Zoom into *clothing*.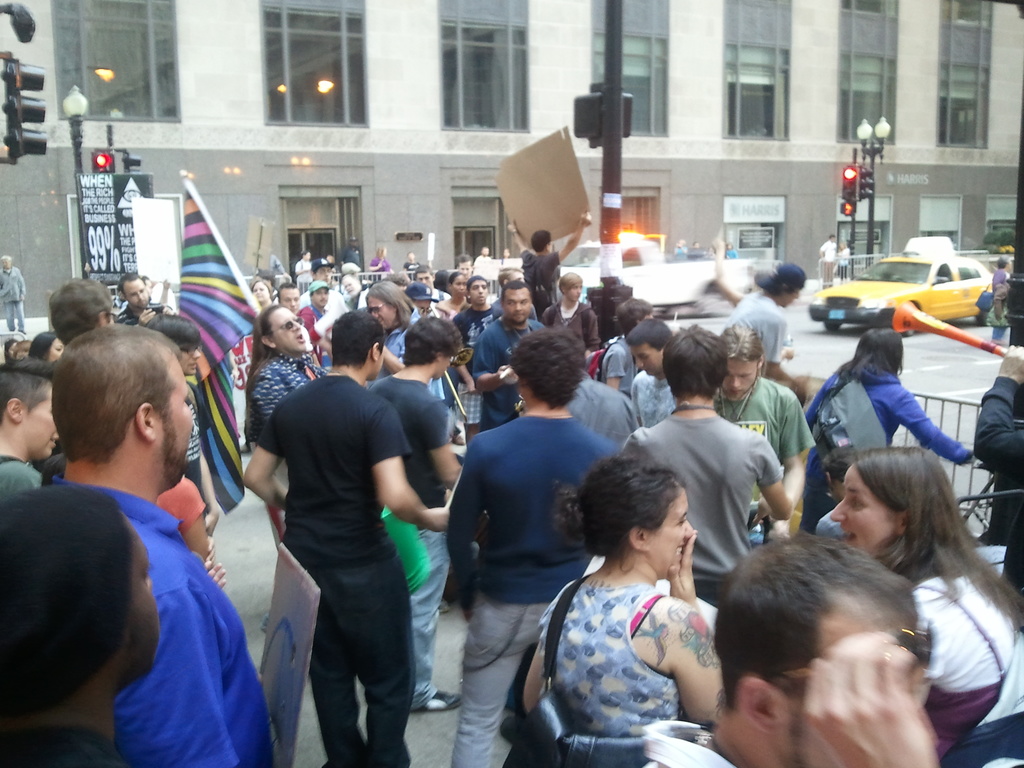
Zoom target: [left=474, top=250, right=493, bottom=276].
